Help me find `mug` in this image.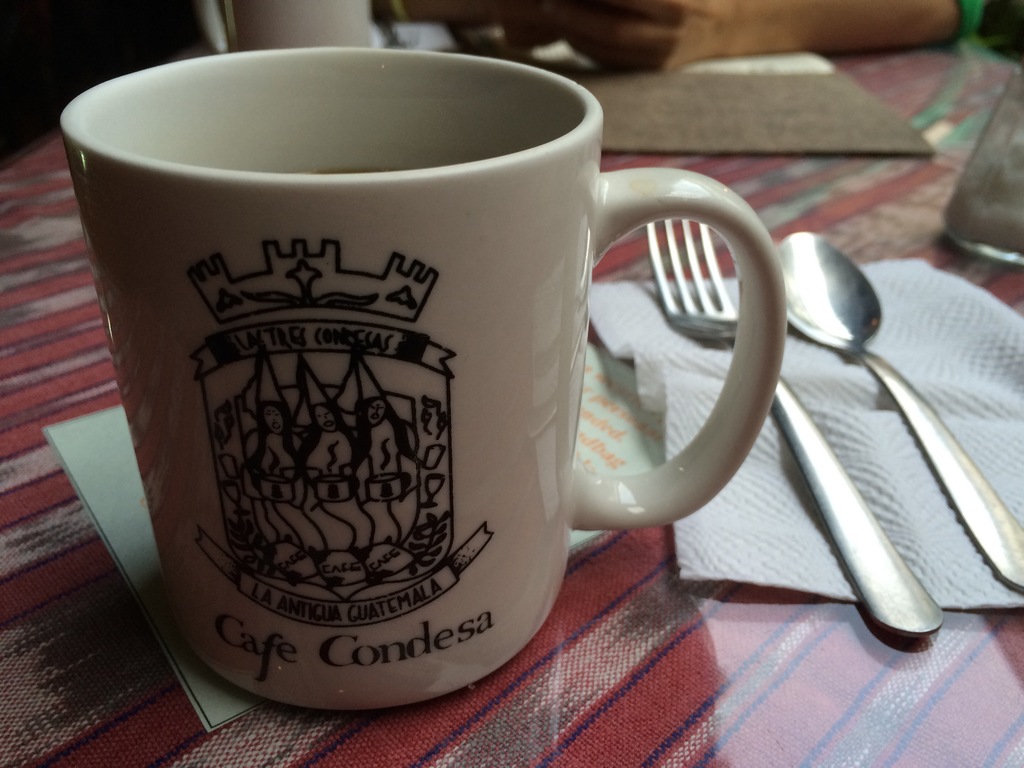
Found it: 57:47:790:711.
